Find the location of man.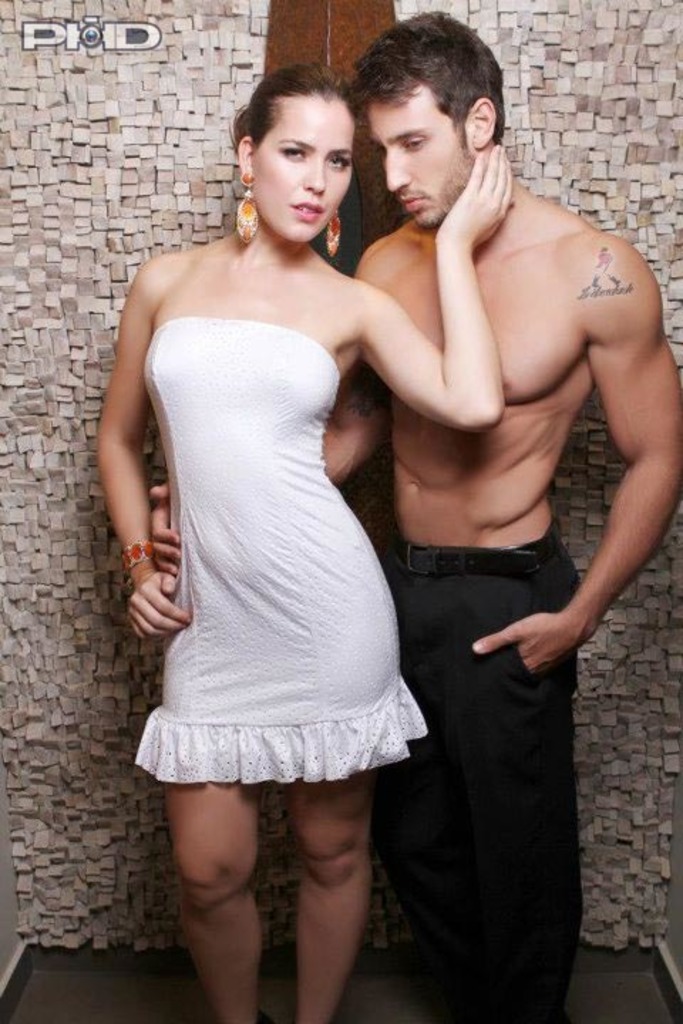
Location: [151, 3, 682, 1023].
